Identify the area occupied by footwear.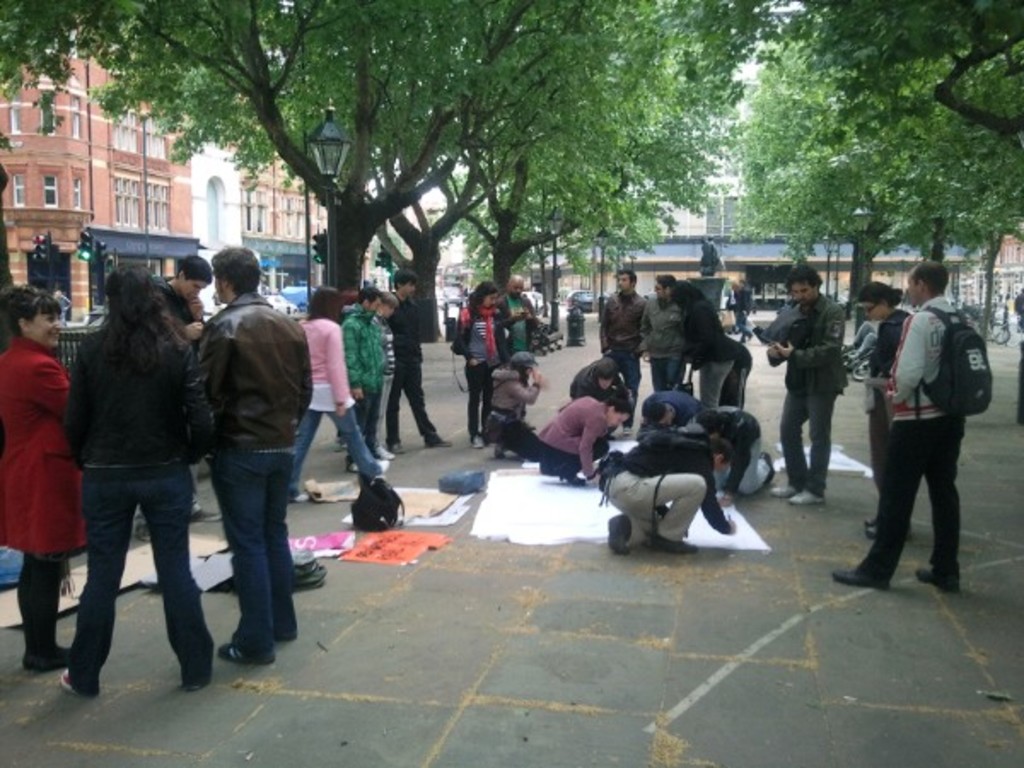
Area: <box>425,439,447,449</box>.
